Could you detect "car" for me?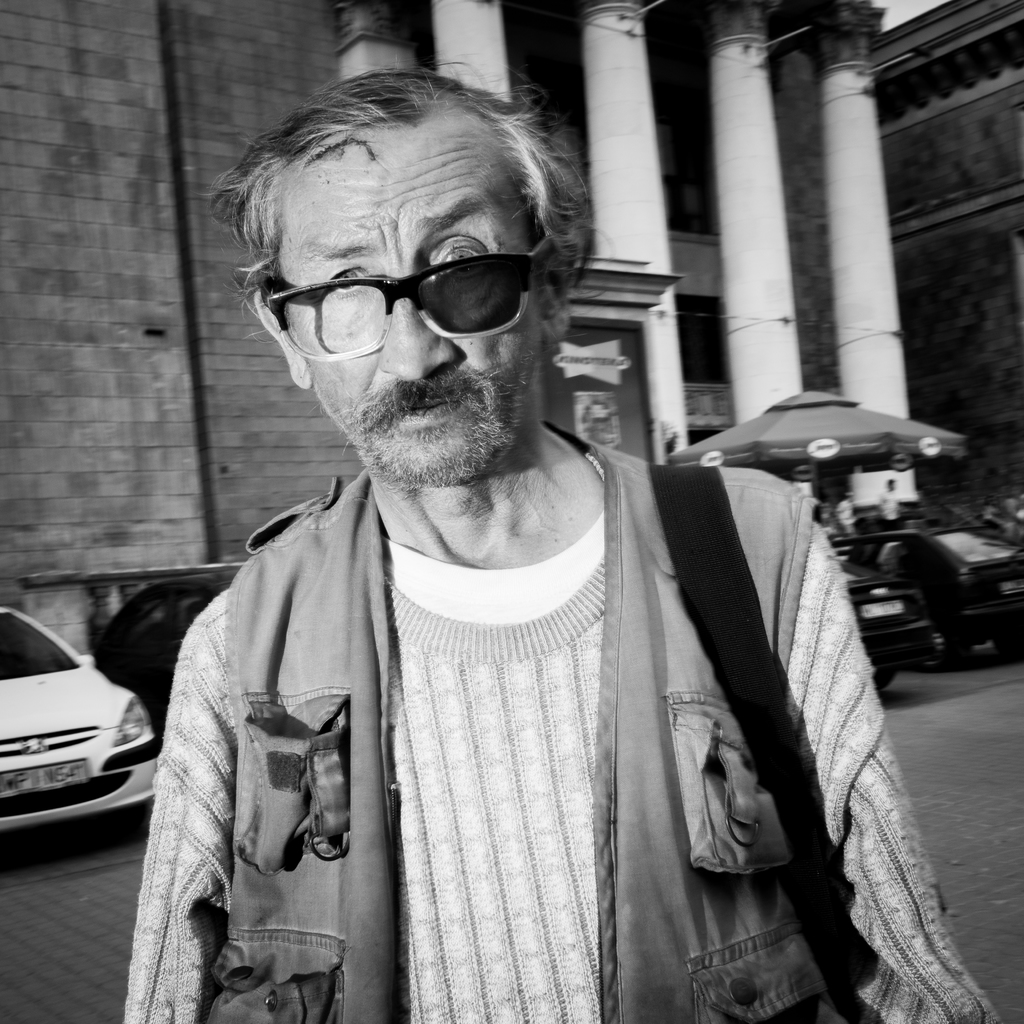
Detection result: box(850, 522, 1023, 682).
